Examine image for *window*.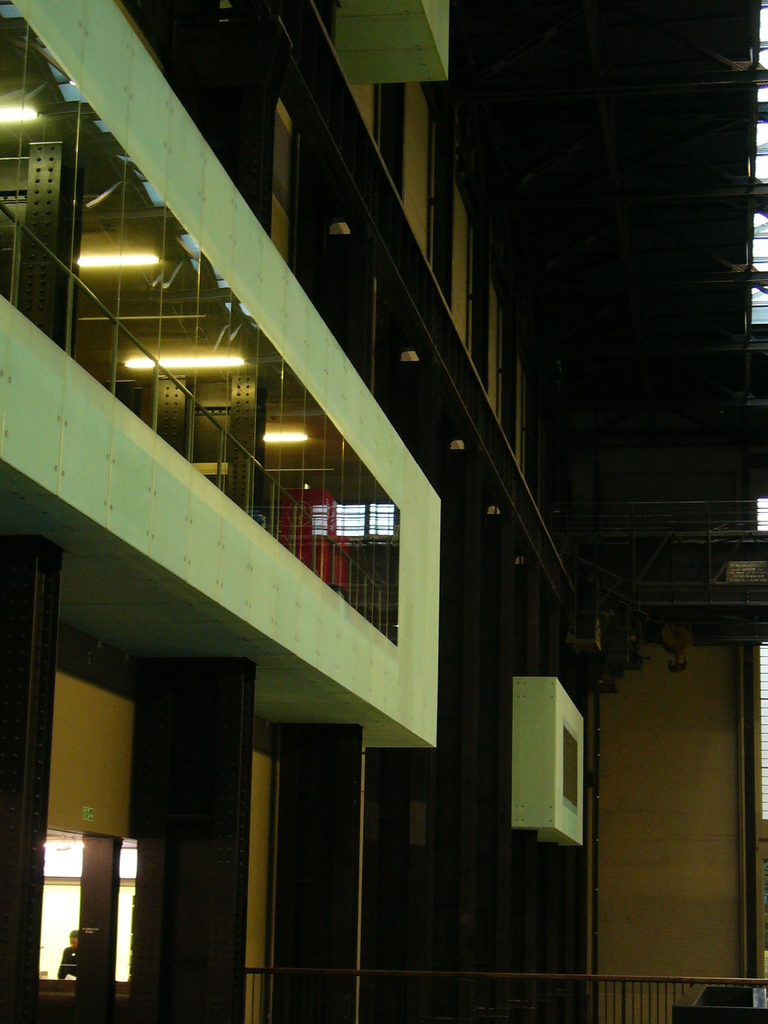
Examination result: [x1=755, y1=640, x2=767, y2=818].
